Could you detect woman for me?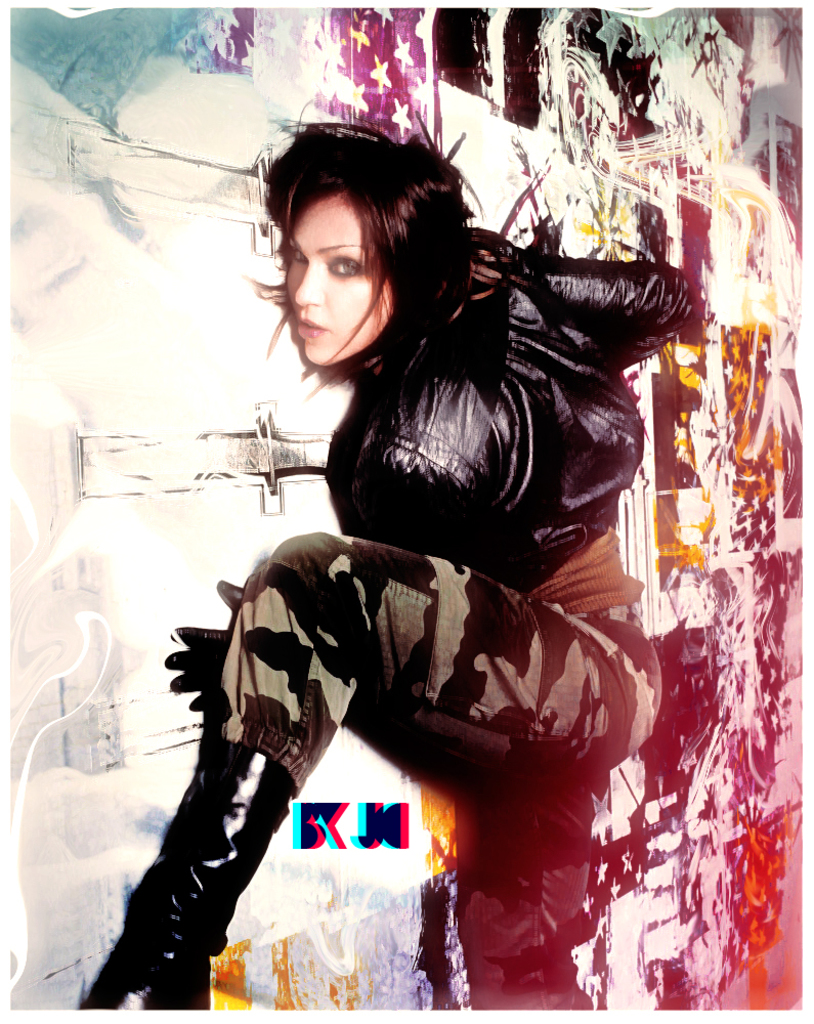
Detection result: region(99, 115, 701, 1023).
